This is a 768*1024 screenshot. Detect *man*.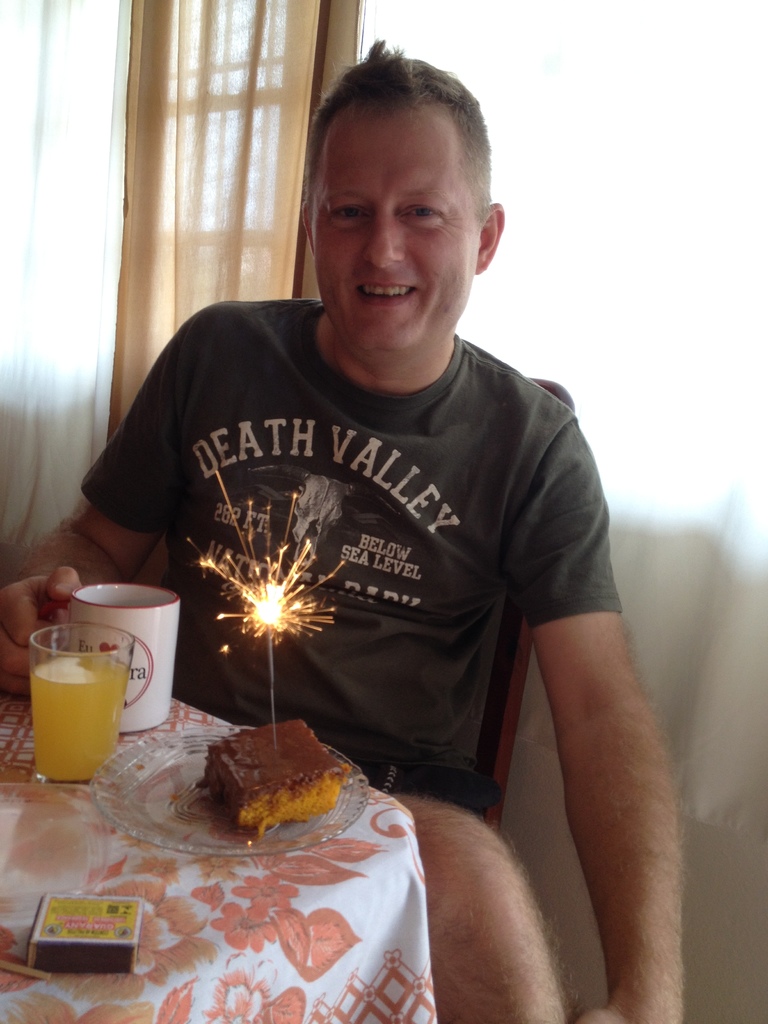
77 49 659 897.
